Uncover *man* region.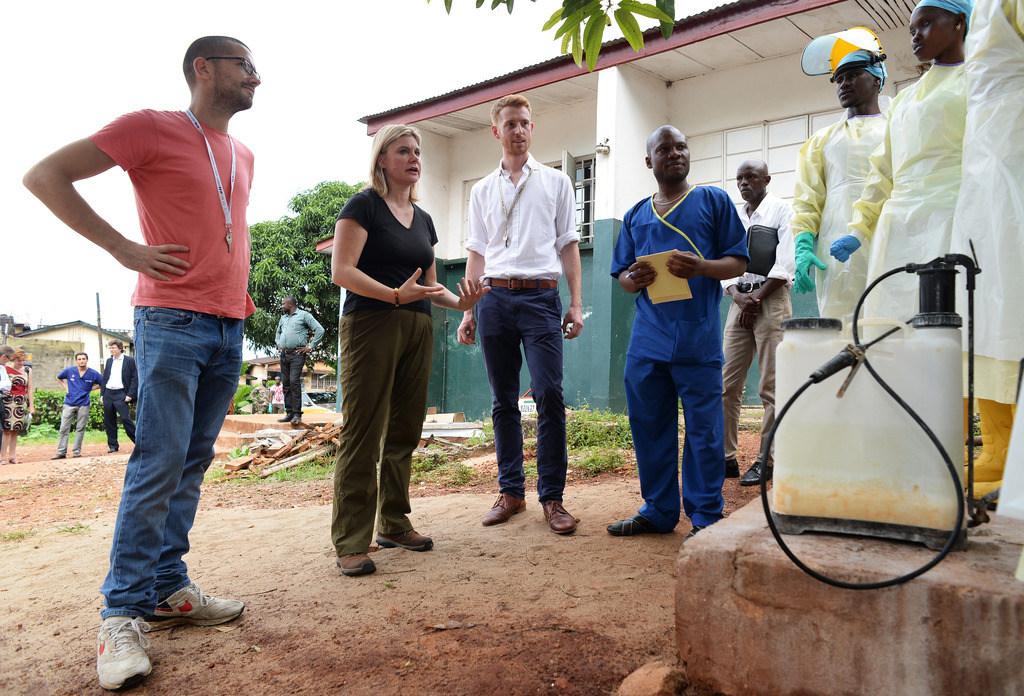
Uncovered: <bbox>273, 295, 325, 426</bbox>.
